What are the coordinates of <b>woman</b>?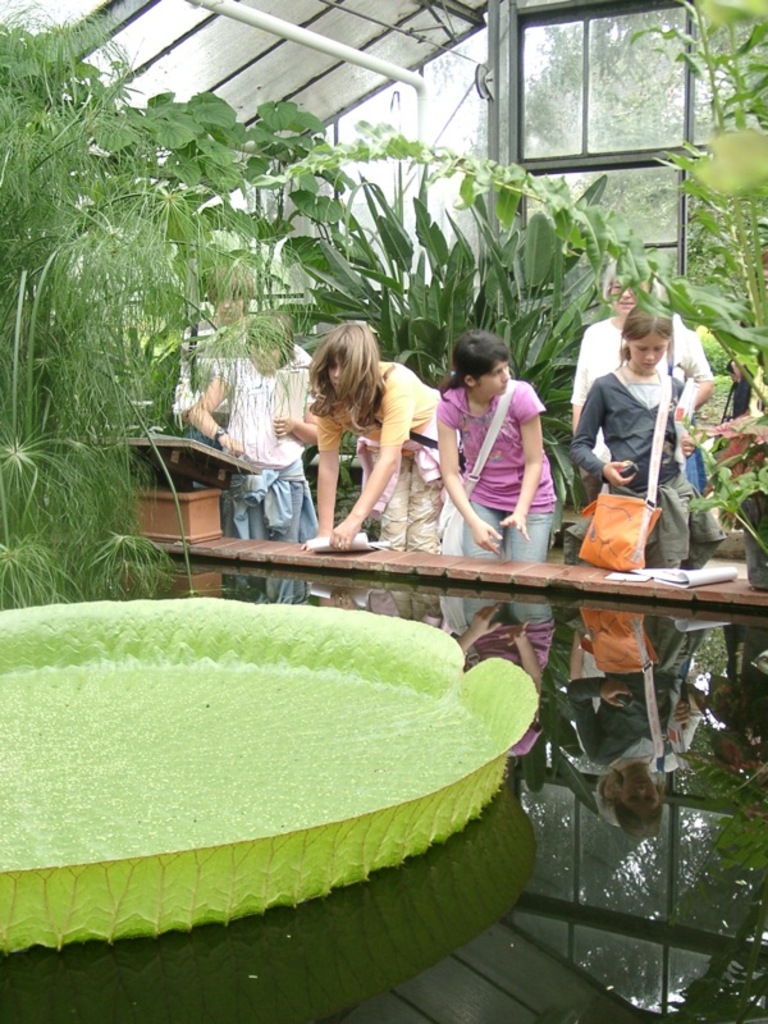
180 320 323 549.
